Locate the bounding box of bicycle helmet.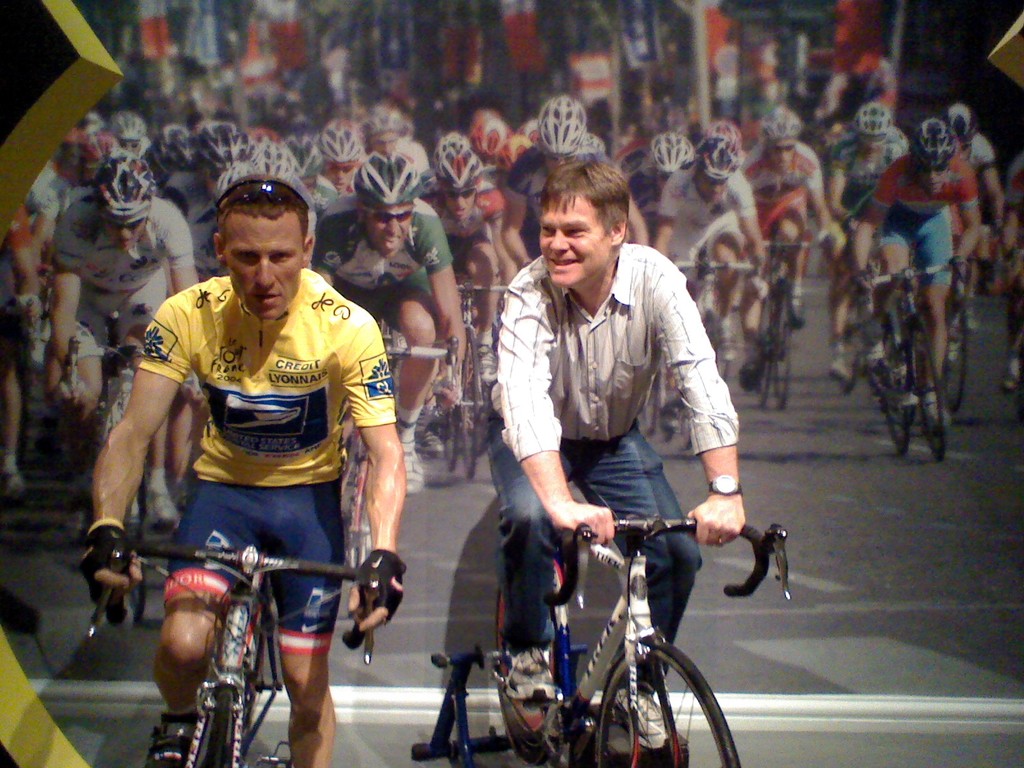
Bounding box: {"left": 482, "top": 111, "right": 508, "bottom": 167}.
